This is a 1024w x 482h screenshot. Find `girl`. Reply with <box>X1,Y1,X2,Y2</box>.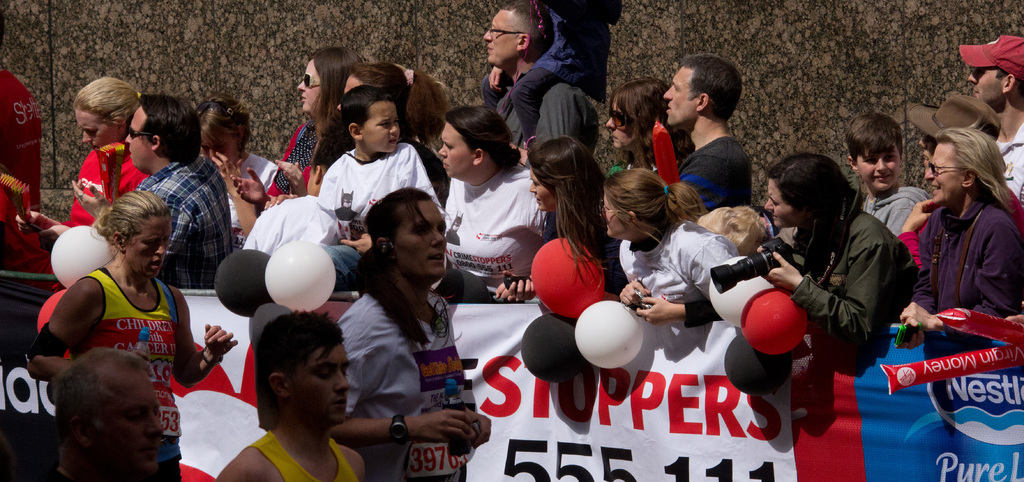
<box>198,92,276,246</box>.
